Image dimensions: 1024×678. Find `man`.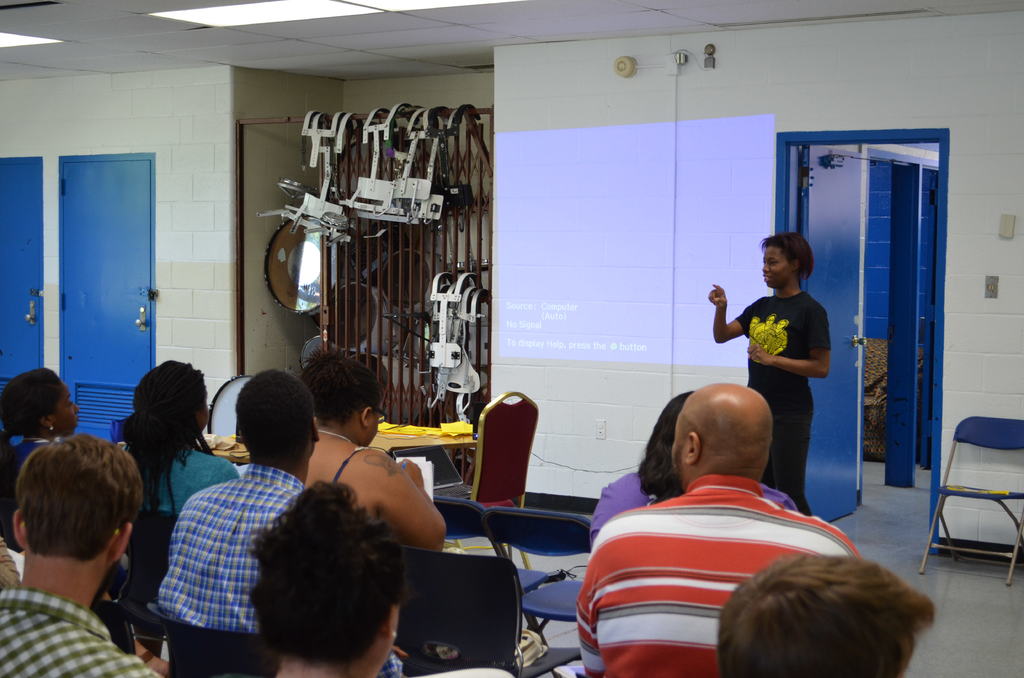
{"left": 715, "top": 554, "right": 940, "bottom": 677}.
